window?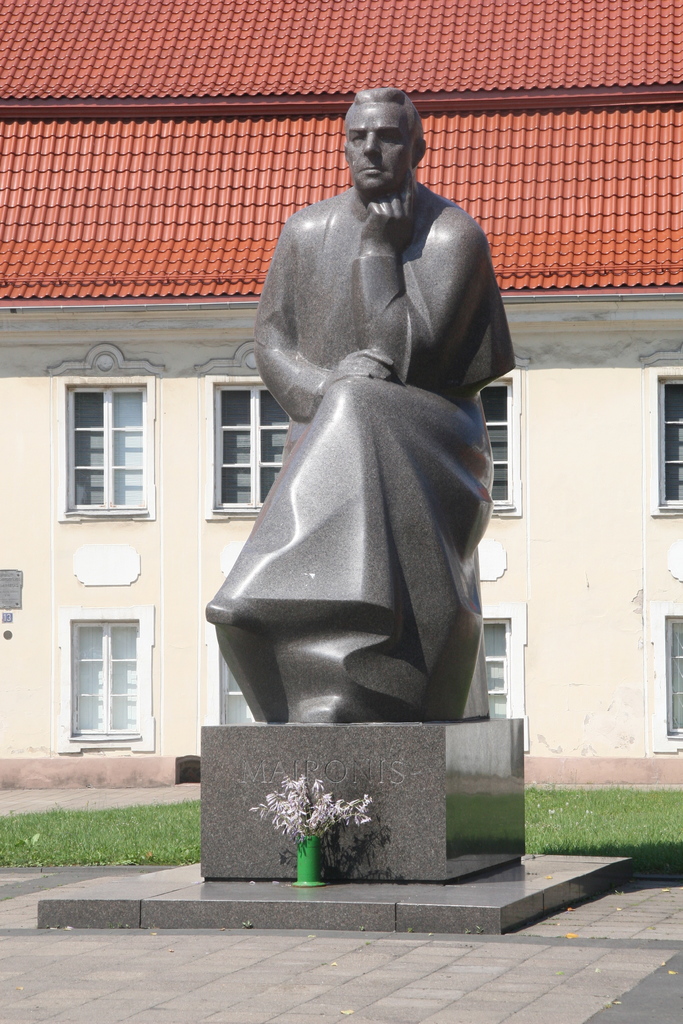
x1=54, y1=603, x2=160, y2=749
